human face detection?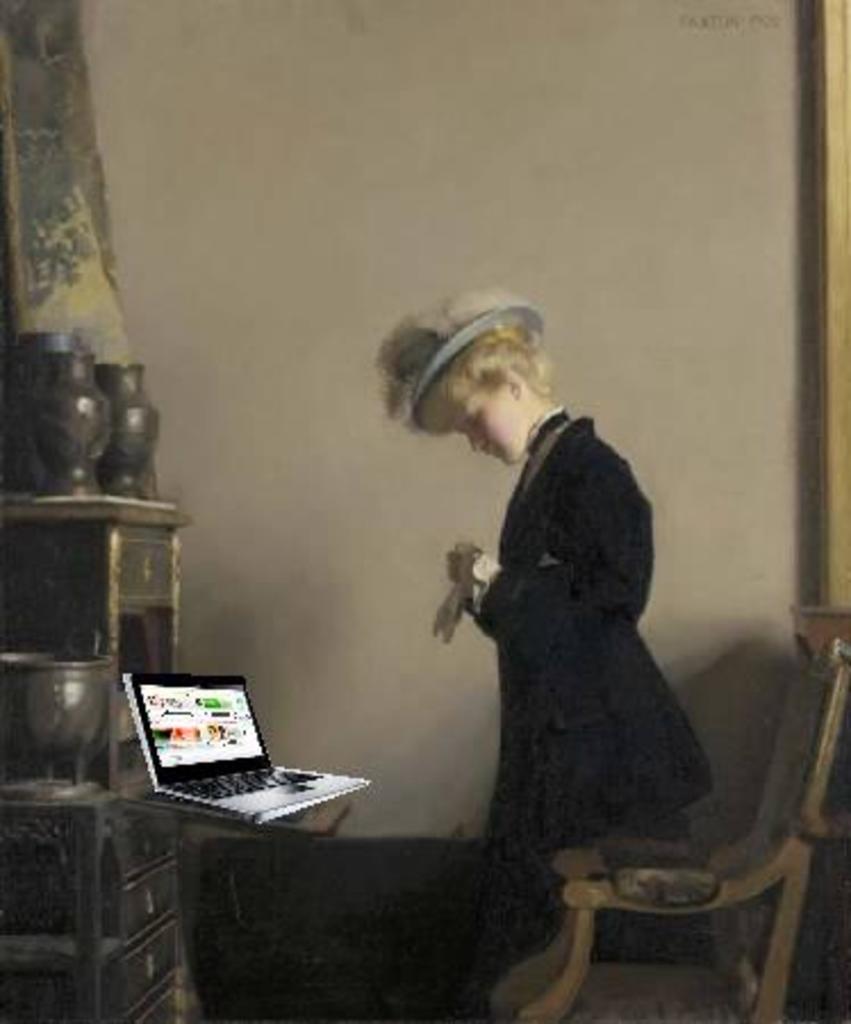
pyautogui.locateOnScreen(446, 394, 517, 466)
